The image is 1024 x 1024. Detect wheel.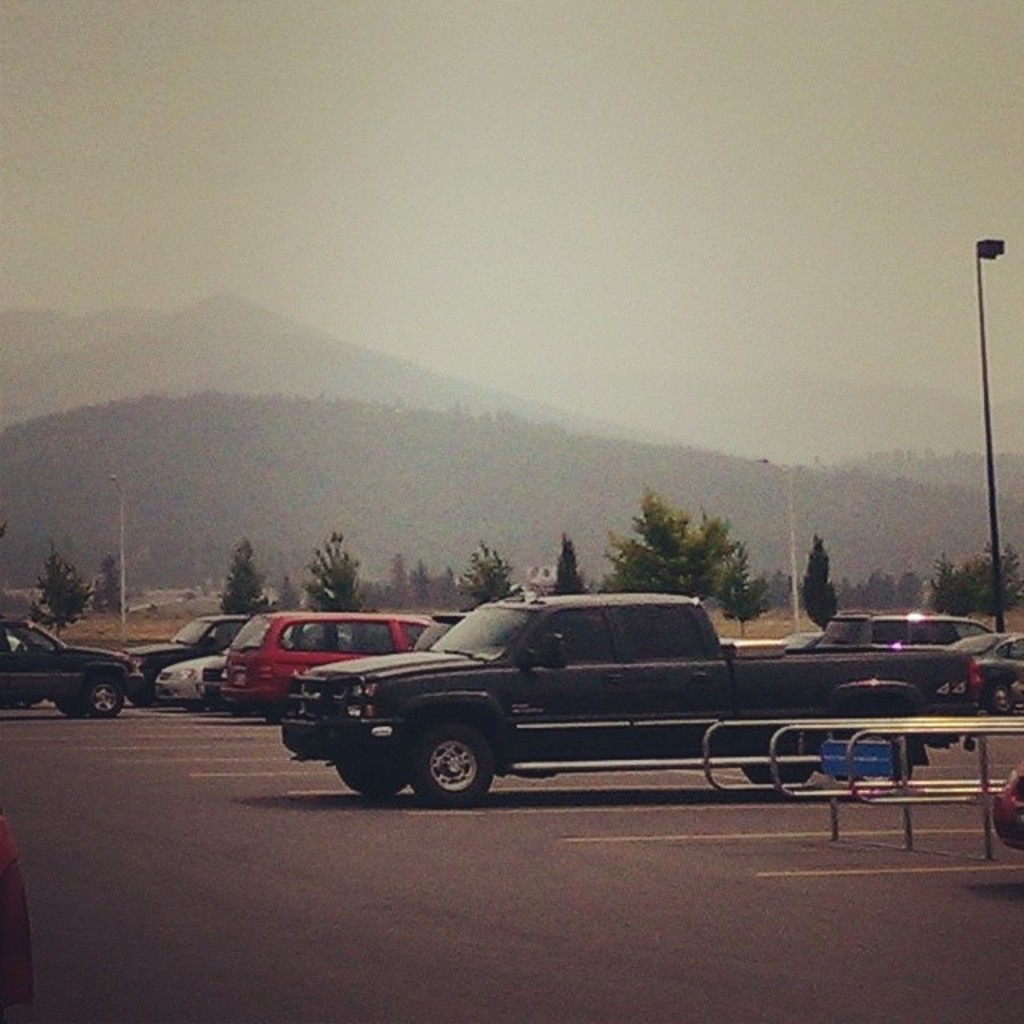
Detection: [x1=987, y1=678, x2=1014, y2=715].
